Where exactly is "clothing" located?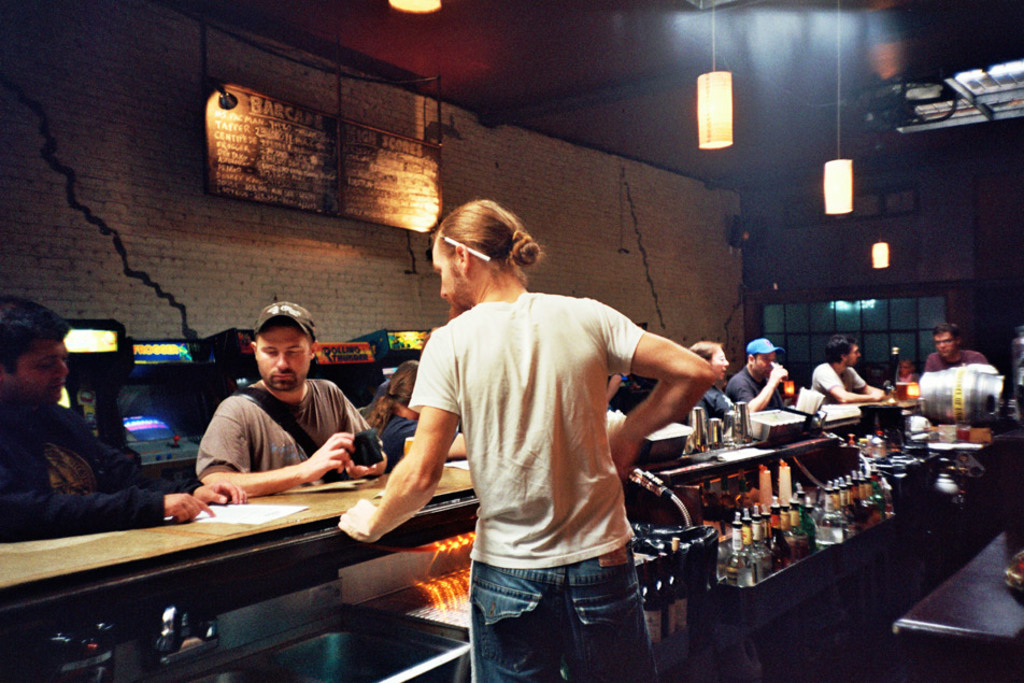
Its bounding box is {"x1": 915, "y1": 351, "x2": 989, "y2": 376}.
